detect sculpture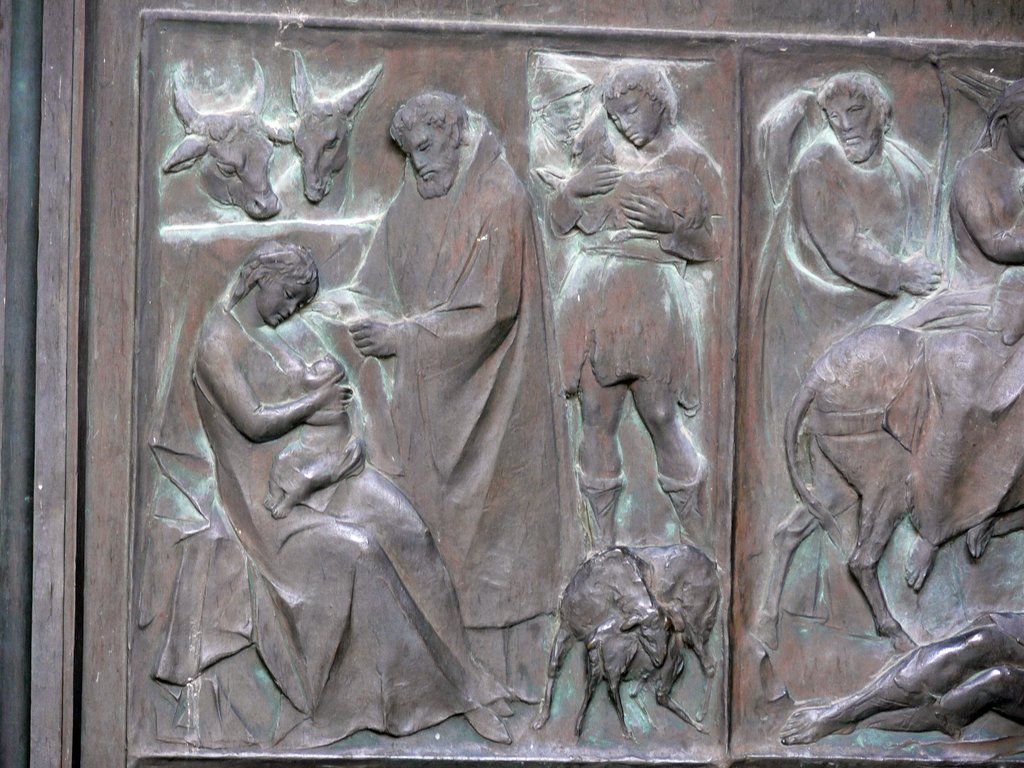
148 63 287 239
